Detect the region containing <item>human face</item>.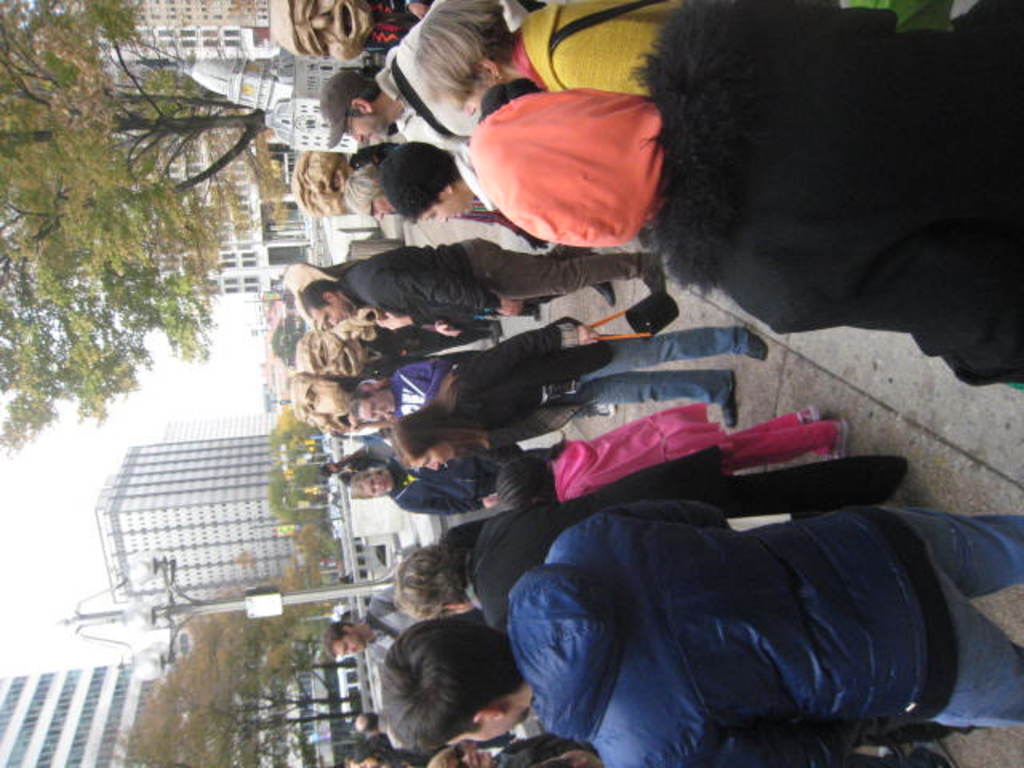
select_region(418, 192, 470, 221).
